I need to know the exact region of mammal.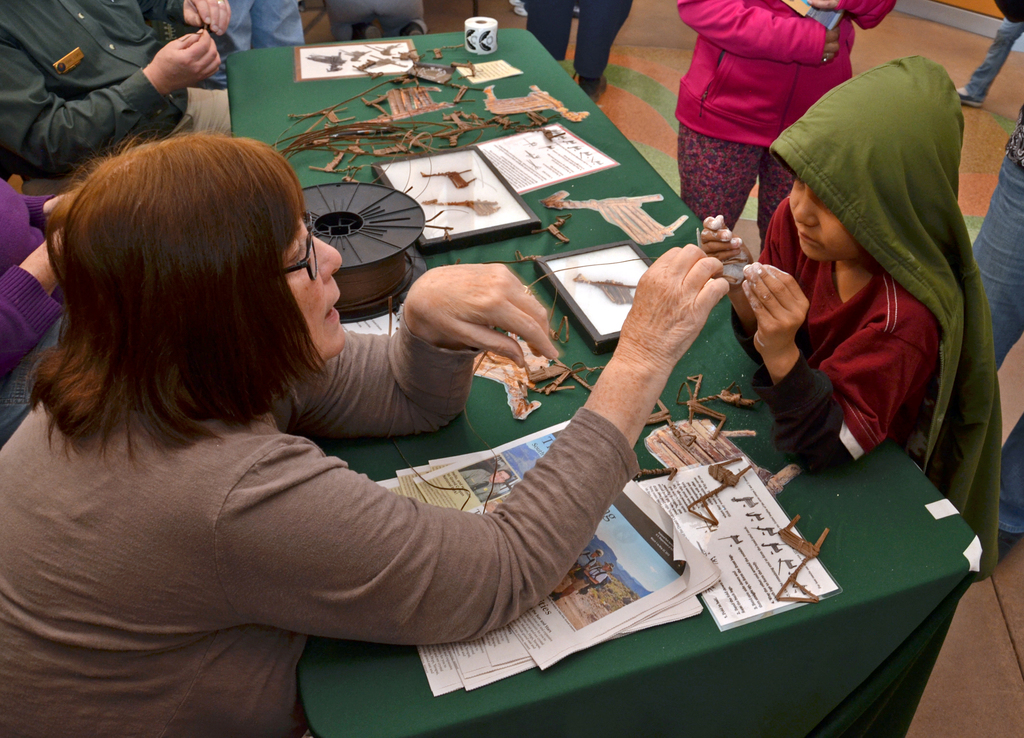
Region: BBox(971, 106, 1023, 567).
